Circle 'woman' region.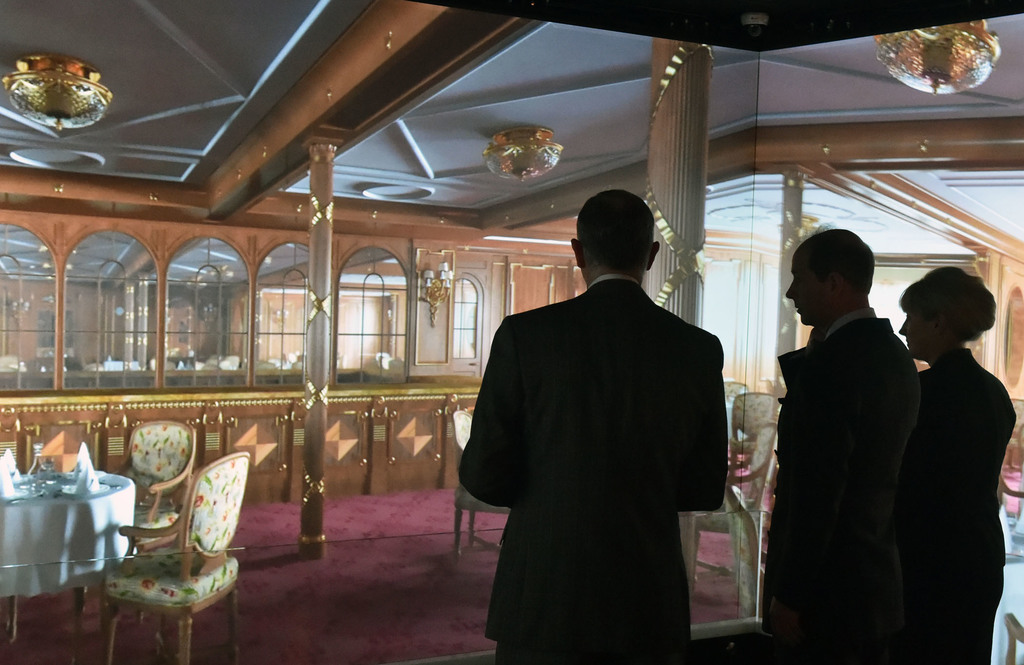
Region: [x1=876, y1=232, x2=1006, y2=659].
